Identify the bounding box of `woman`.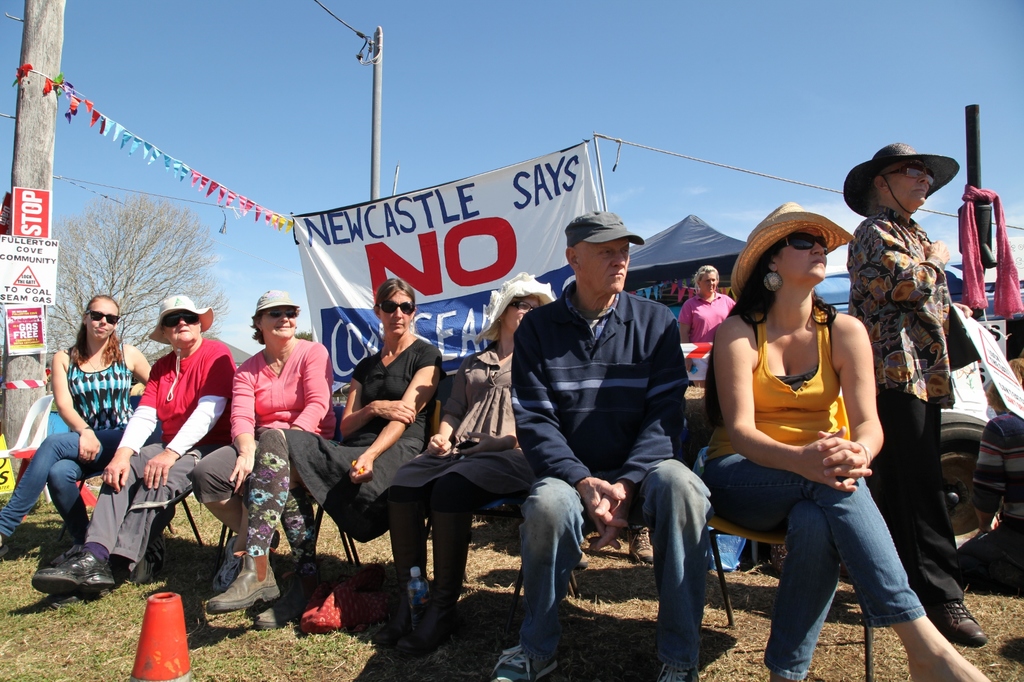
crop(182, 284, 341, 594).
